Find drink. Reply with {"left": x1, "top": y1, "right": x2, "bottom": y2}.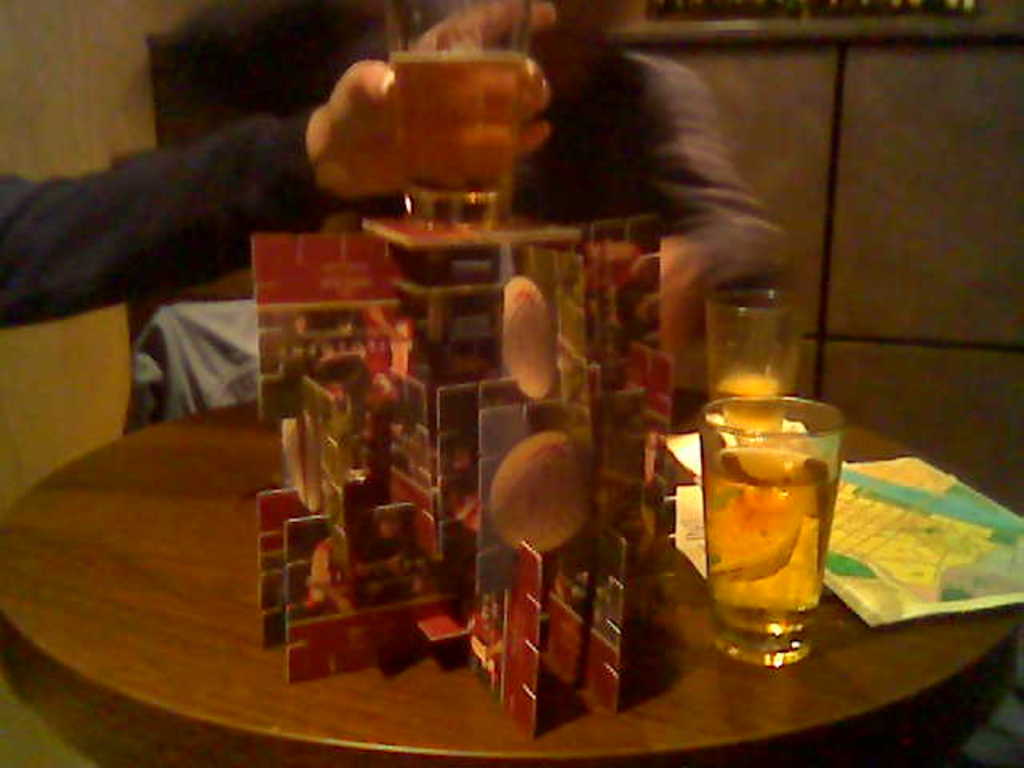
{"left": 699, "top": 365, "right": 782, "bottom": 426}.
